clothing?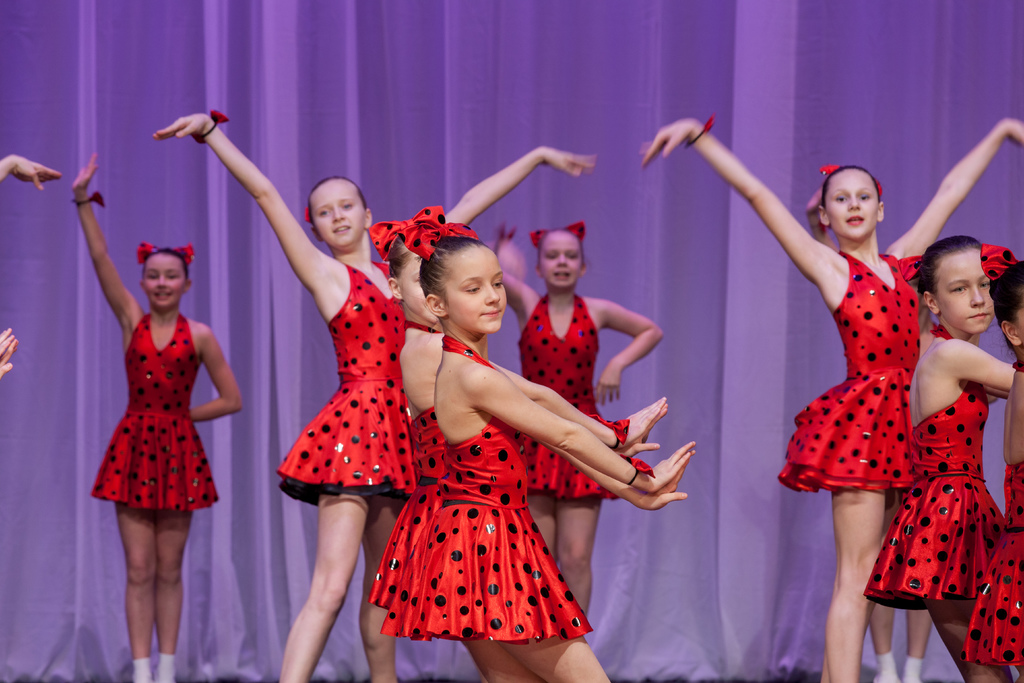
bbox(381, 335, 593, 643)
